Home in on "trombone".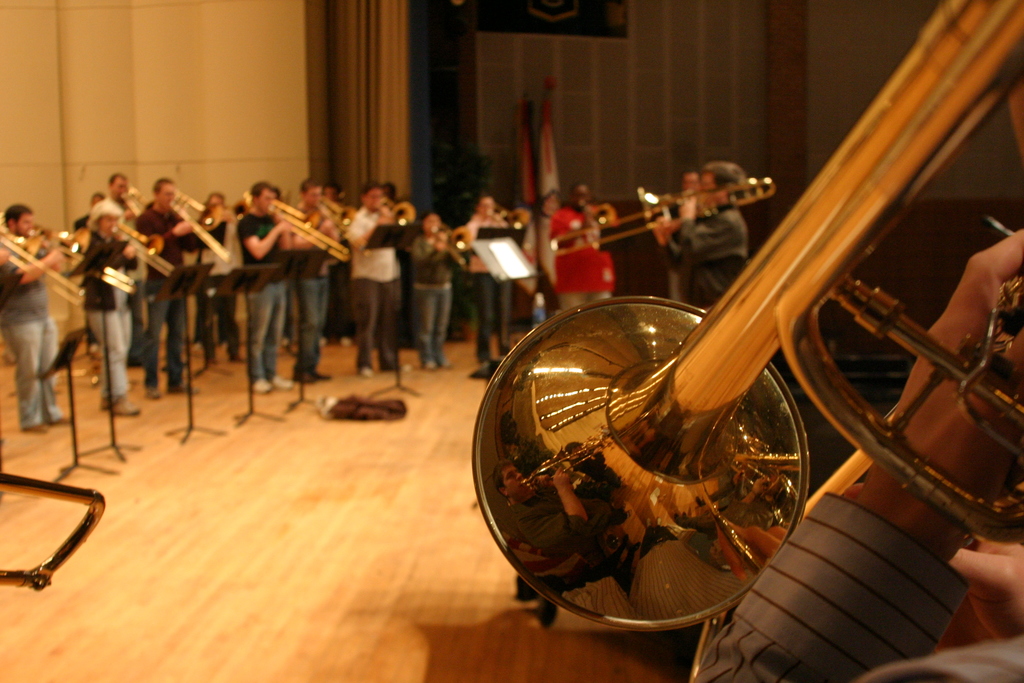
Homed in at select_region(33, 226, 138, 298).
